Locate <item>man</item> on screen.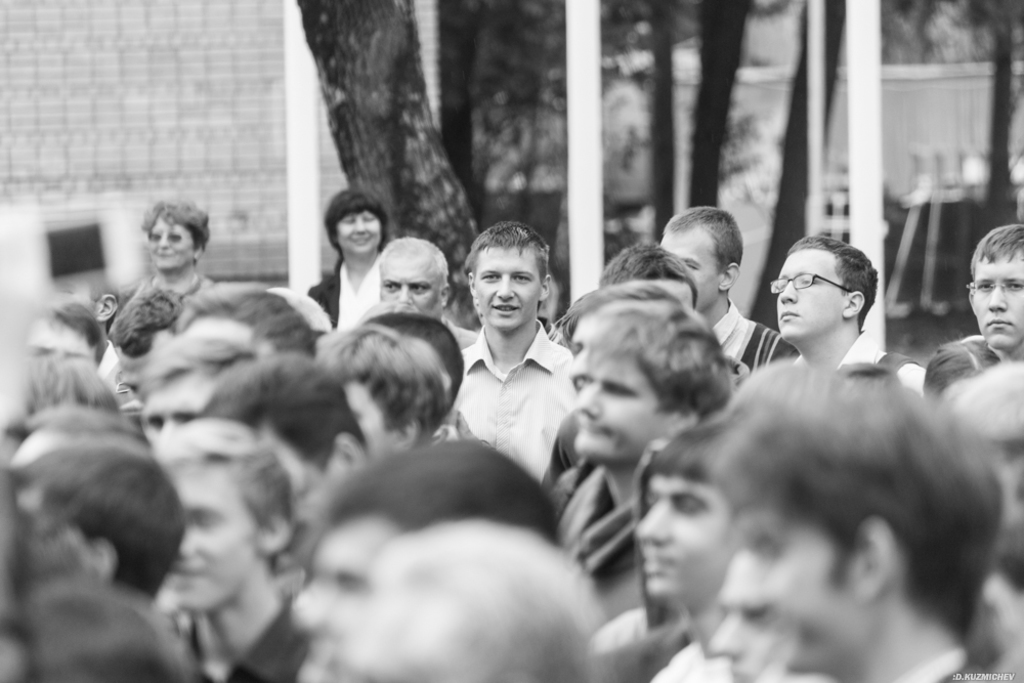
On screen at <bbox>165, 281, 311, 399</bbox>.
